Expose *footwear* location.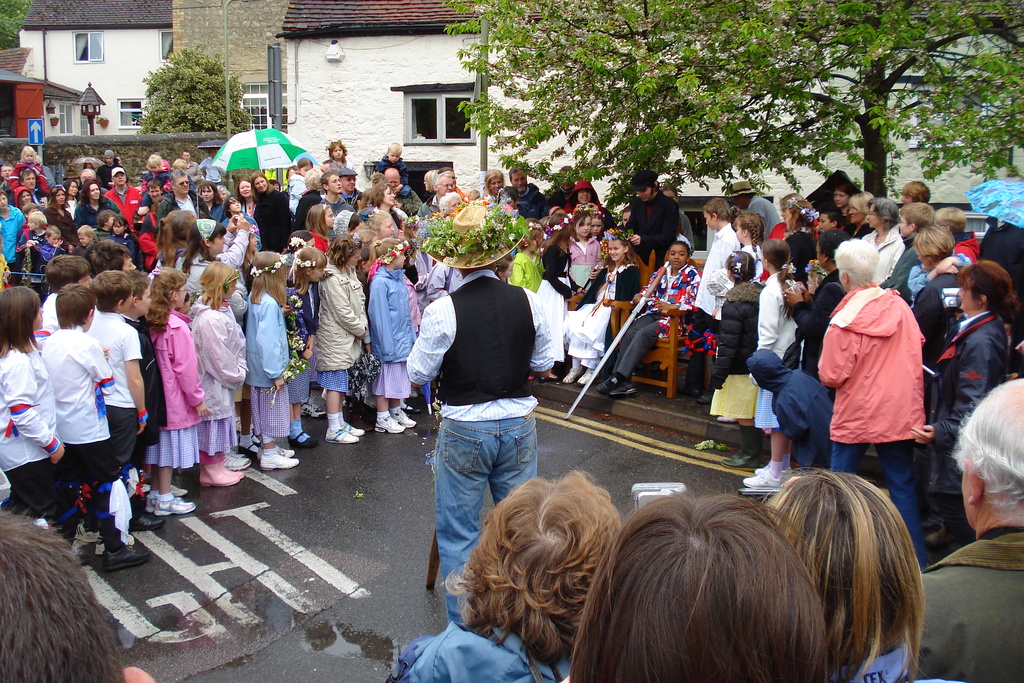
Exposed at bbox(717, 416, 736, 422).
